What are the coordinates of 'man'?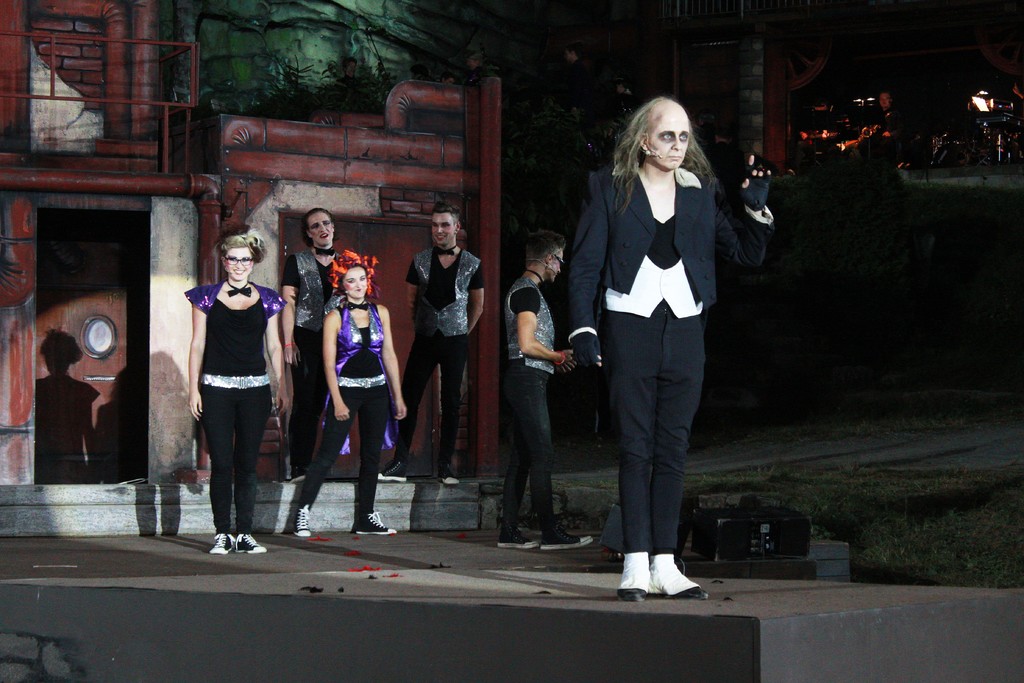
Rect(397, 201, 479, 480).
